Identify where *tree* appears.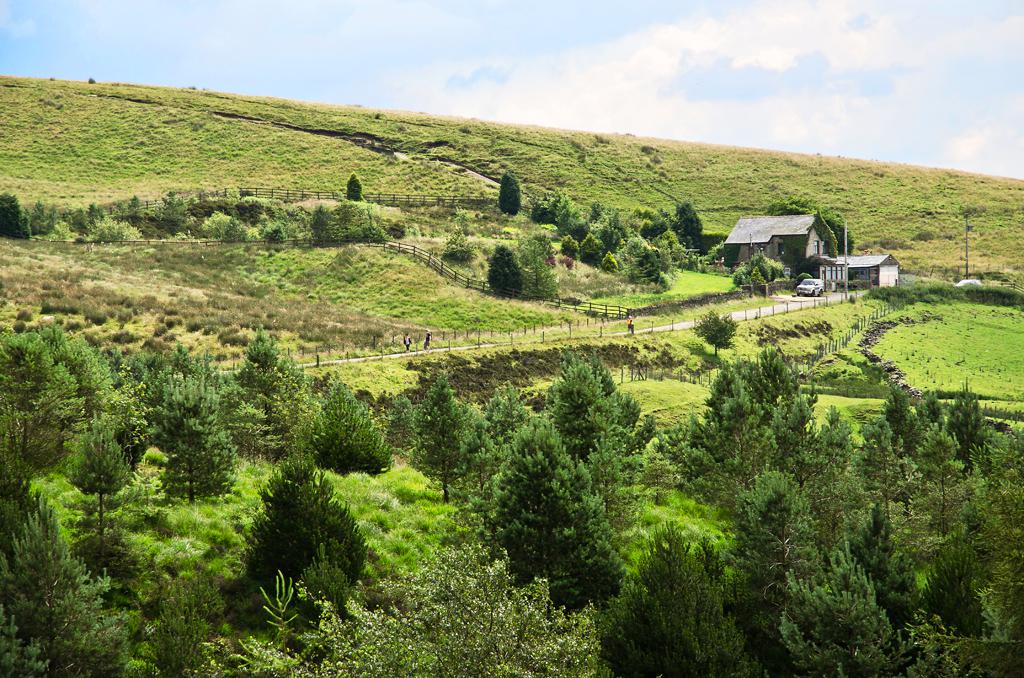
Appears at l=229, t=444, r=365, b=626.
